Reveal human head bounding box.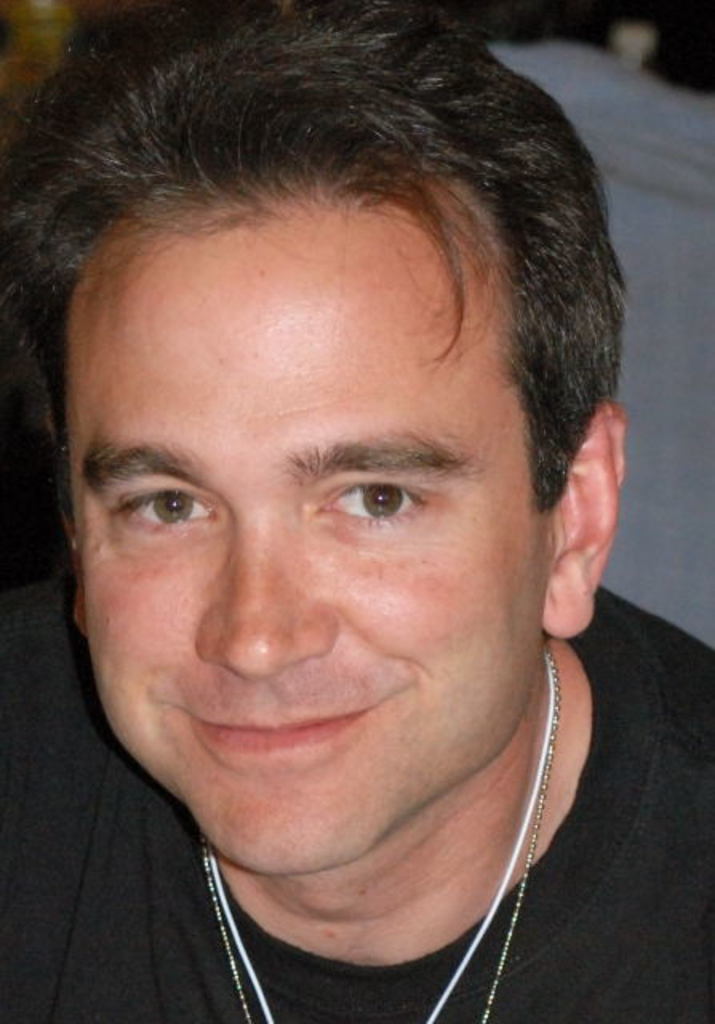
Revealed: 37,56,598,848.
